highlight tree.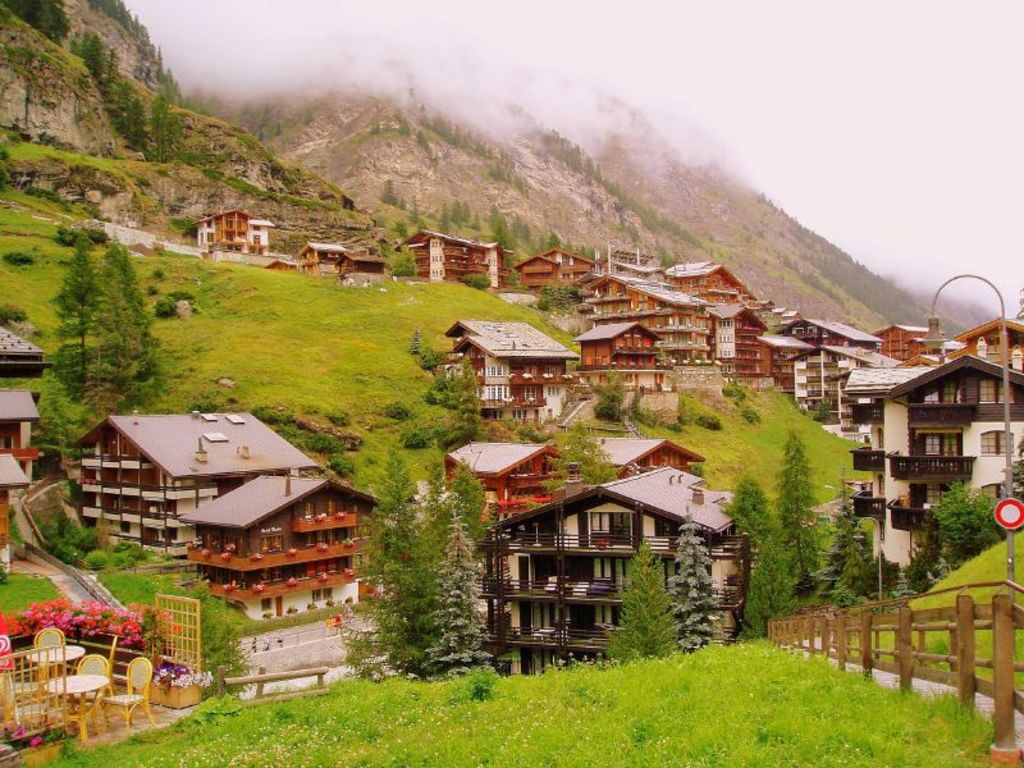
Highlighted region: 1001 435 1023 516.
